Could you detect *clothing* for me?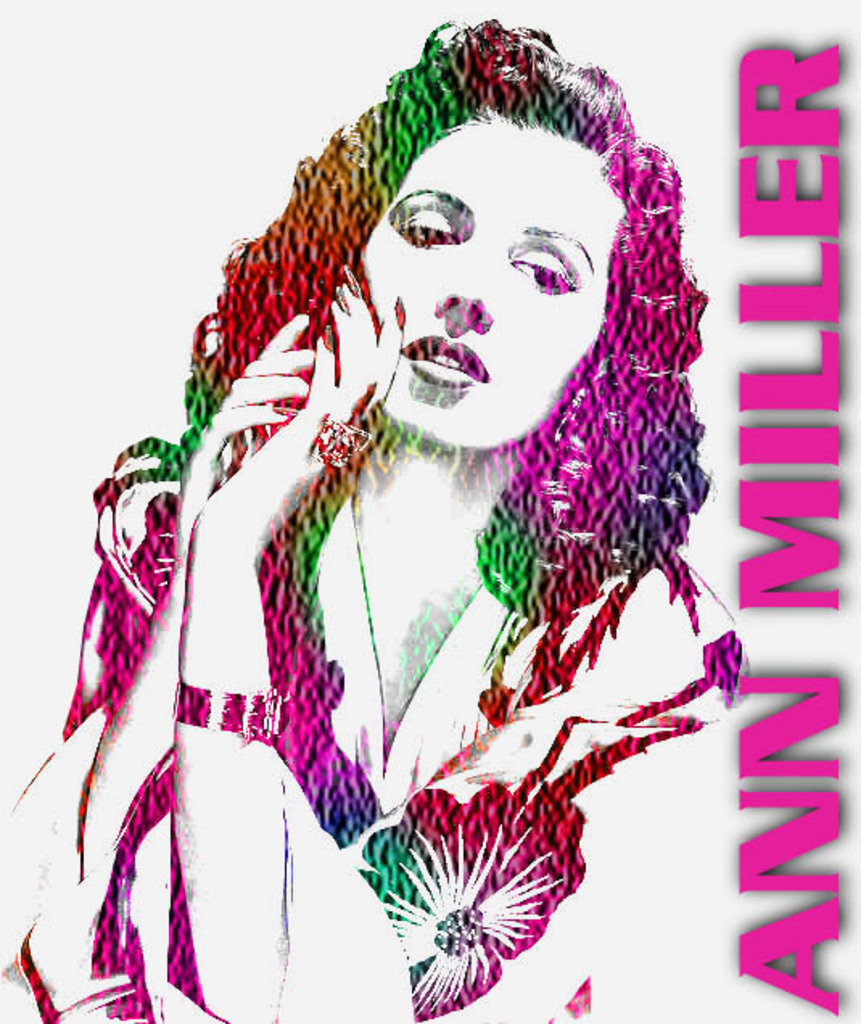
Detection result: 19, 441, 752, 1019.
